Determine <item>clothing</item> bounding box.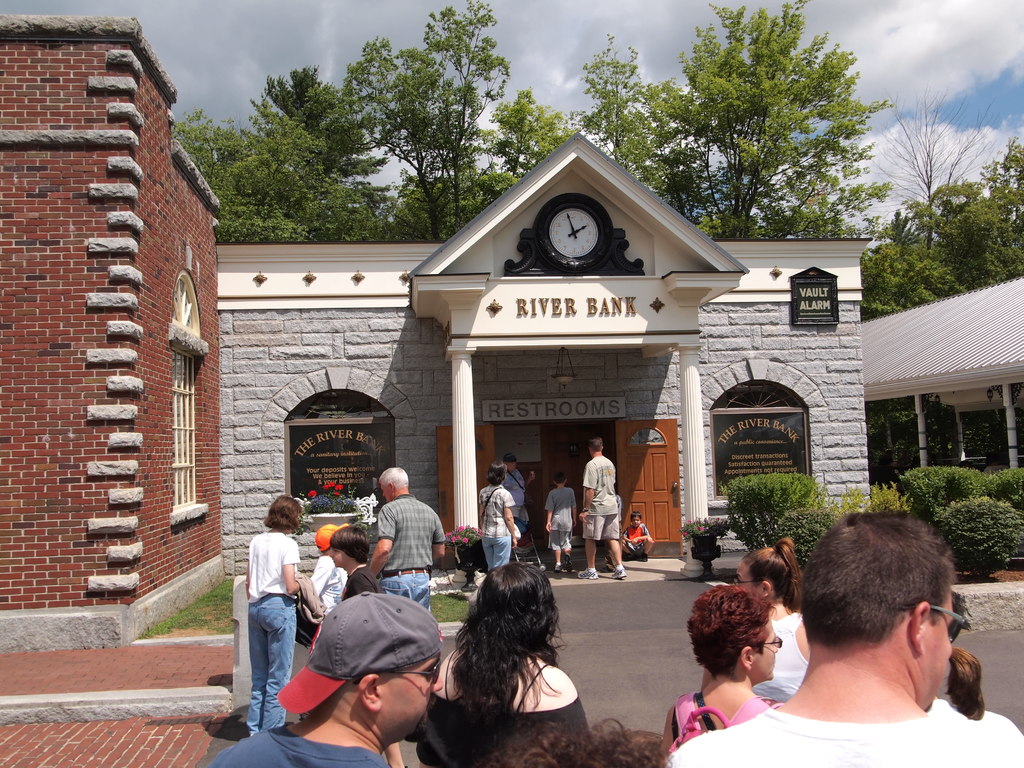
Determined: (584, 456, 618, 511).
